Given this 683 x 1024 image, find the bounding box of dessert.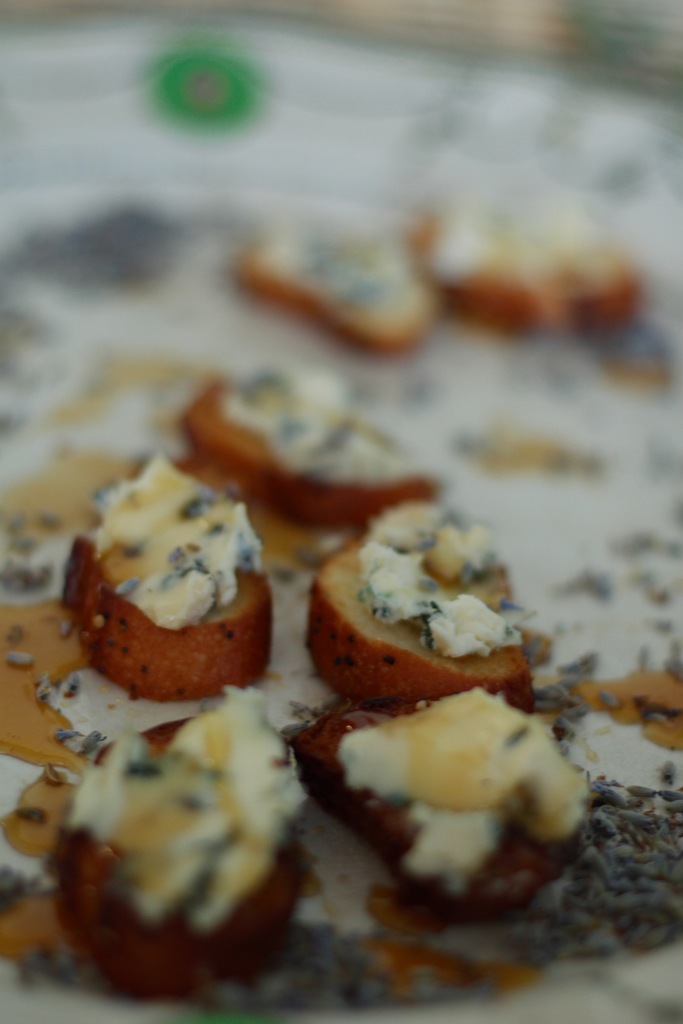
{"left": 292, "top": 704, "right": 600, "bottom": 909}.
